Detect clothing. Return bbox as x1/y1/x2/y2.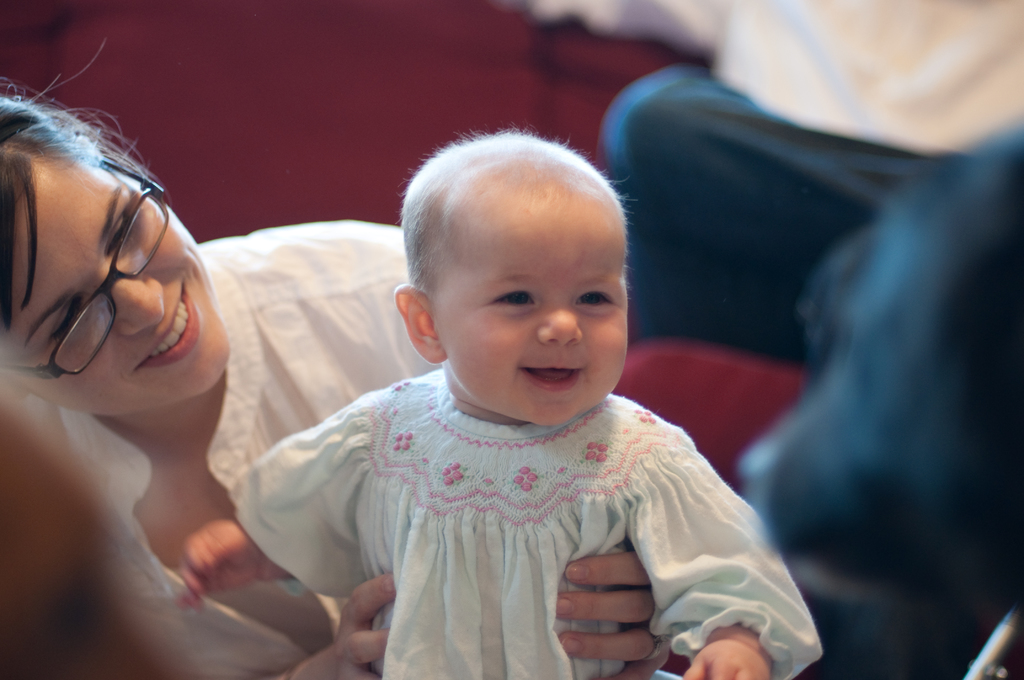
522/0/1023/271.
